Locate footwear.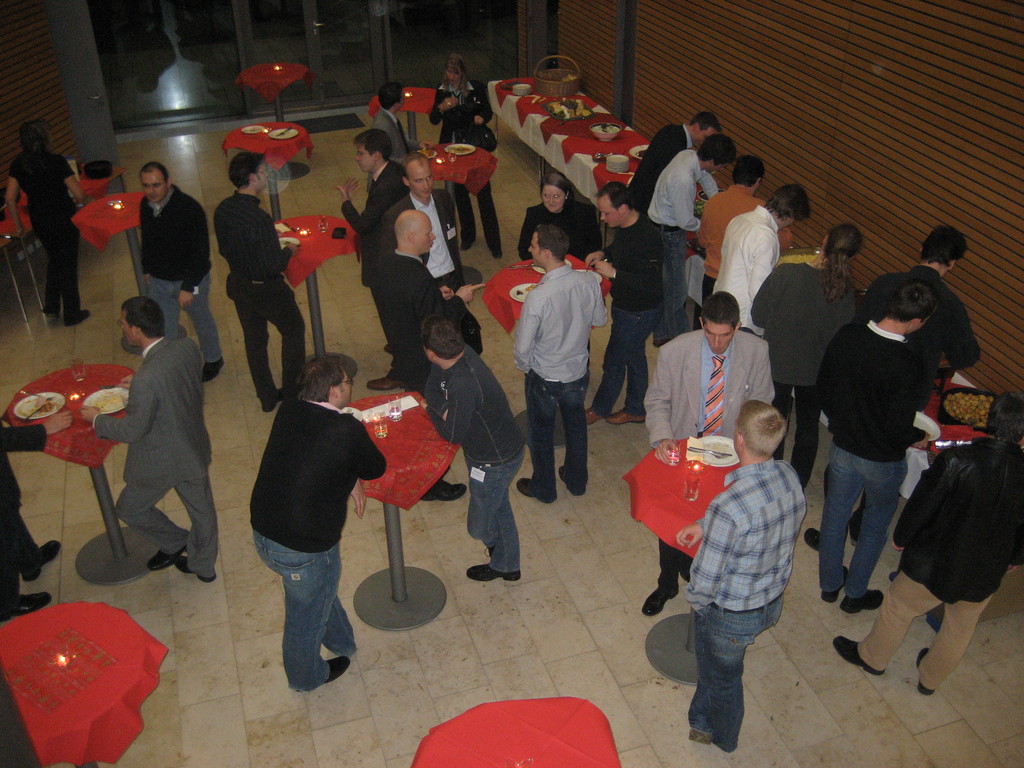
Bounding box: Rect(687, 726, 712, 744).
